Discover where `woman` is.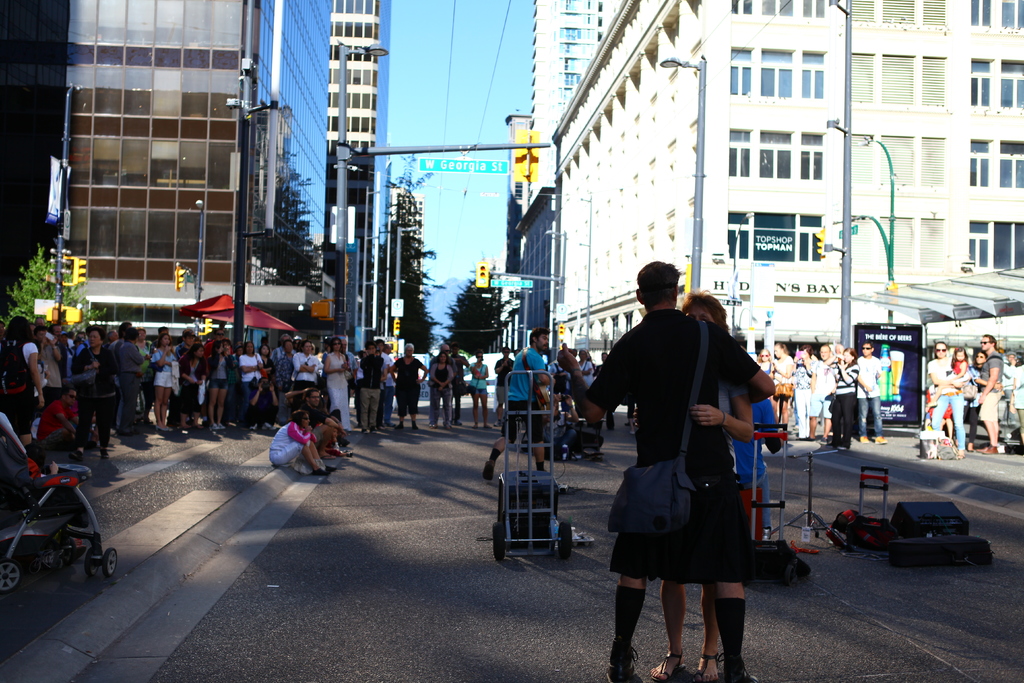
Discovered at left=323, top=336, right=352, bottom=434.
